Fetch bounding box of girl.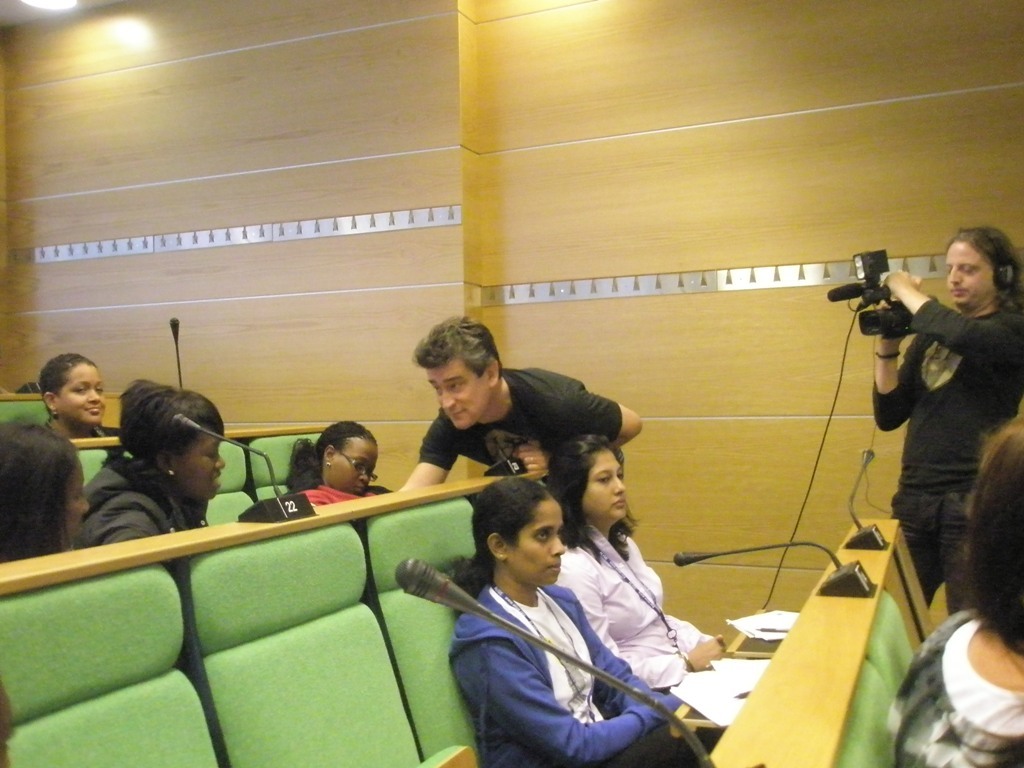
Bbox: [284,422,381,509].
